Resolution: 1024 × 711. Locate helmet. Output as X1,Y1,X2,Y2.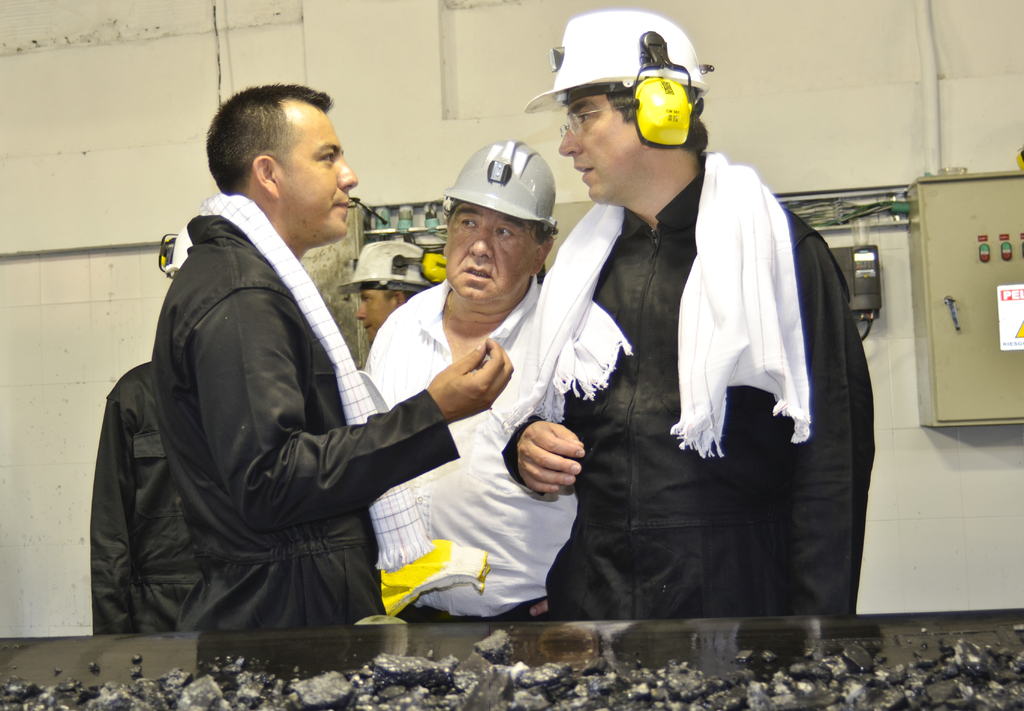
434,142,564,244.
